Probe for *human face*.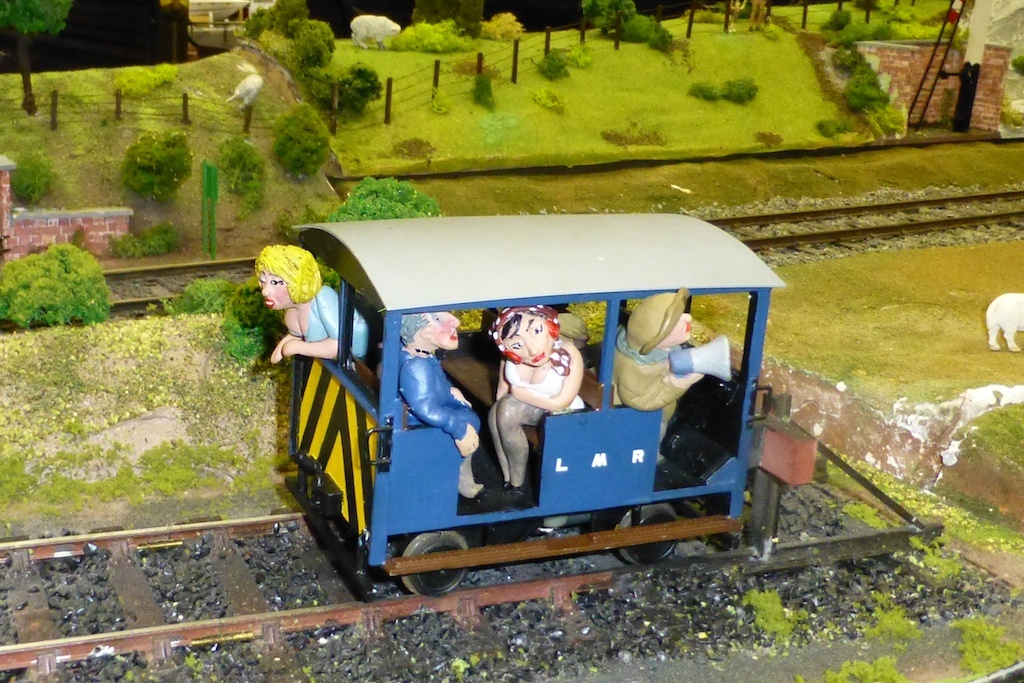
Probe result: pyautogui.locateOnScreen(259, 269, 288, 309).
